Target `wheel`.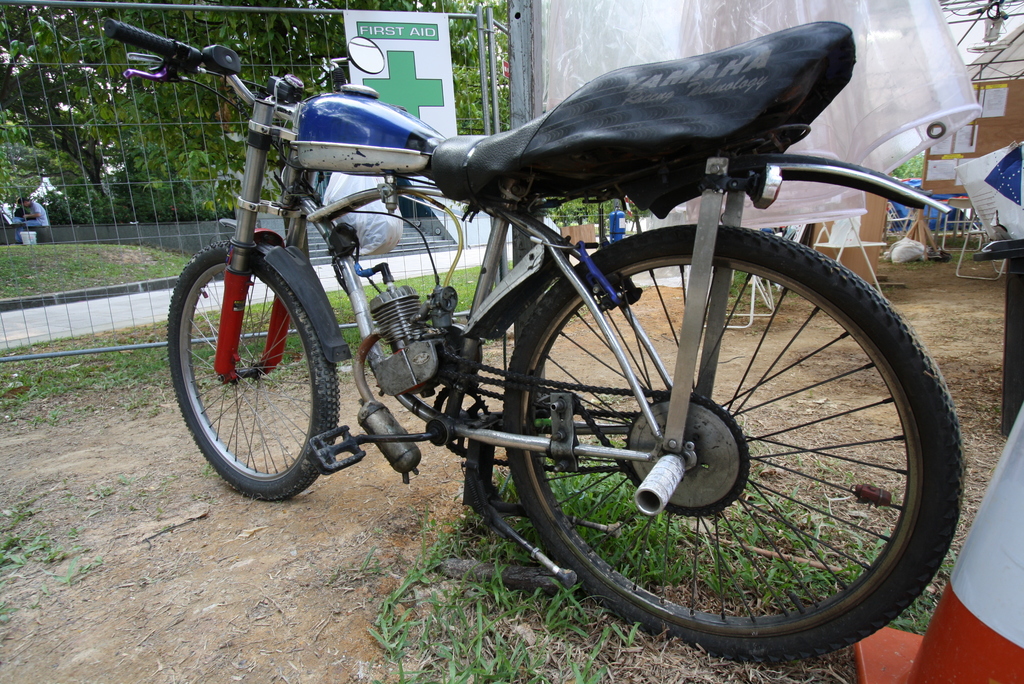
Target region: [left=494, top=211, right=970, bottom=657].
